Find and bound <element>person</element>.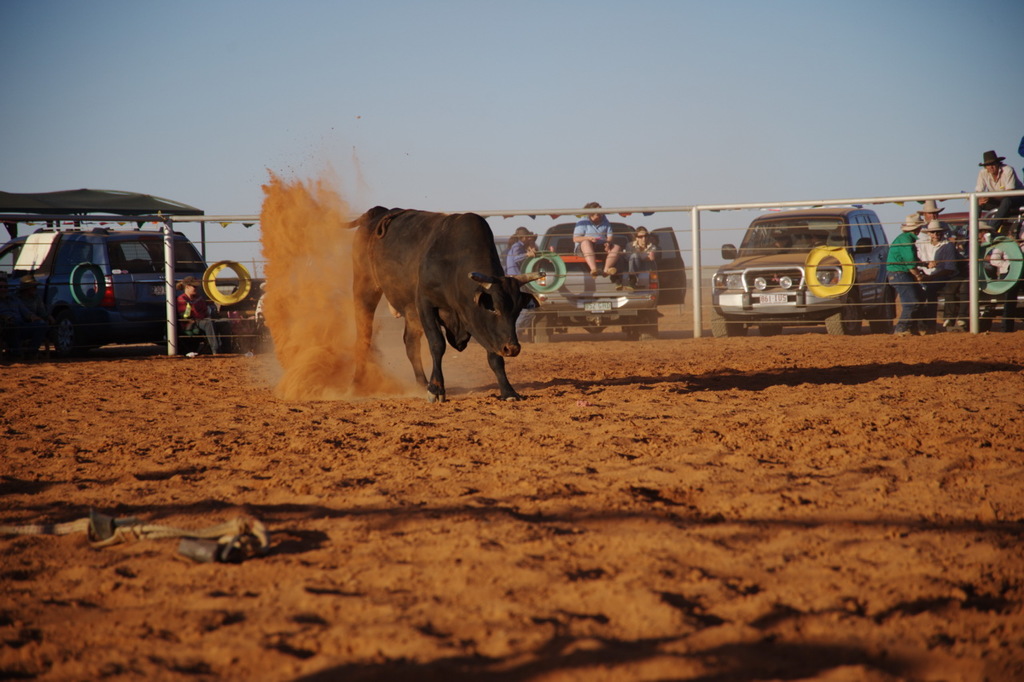
Bound: {"x1": 506, "y1": 222, "x2": 539, "y2": 340}.
